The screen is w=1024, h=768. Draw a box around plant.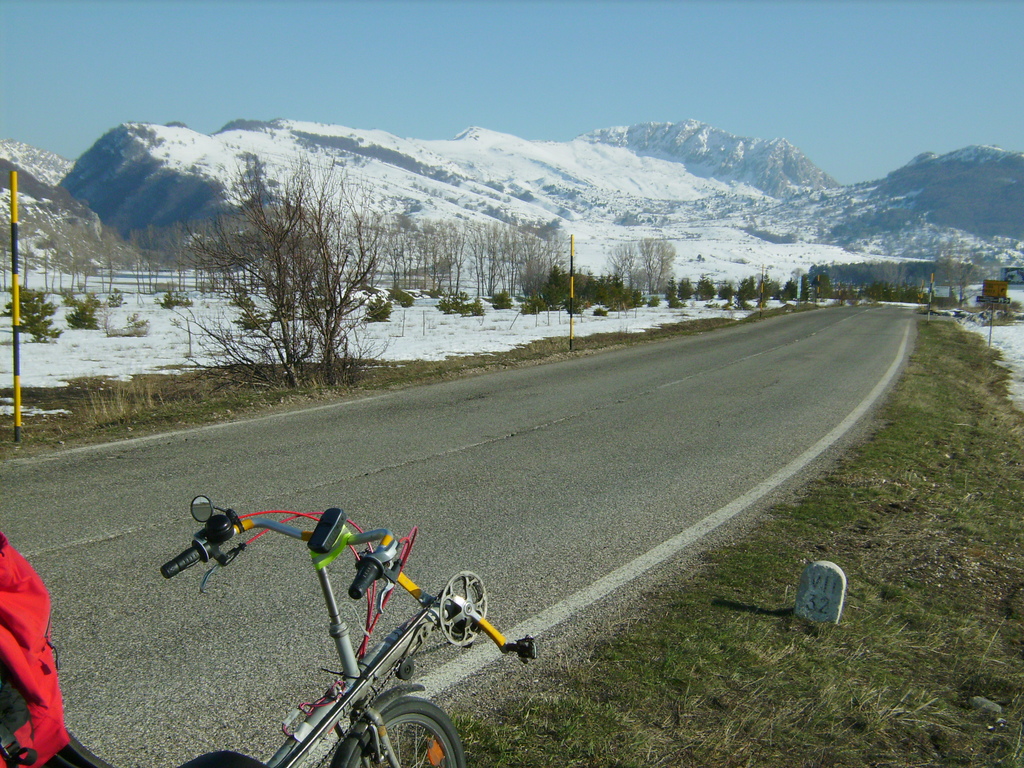
rect(484, 286, 518, 310).
